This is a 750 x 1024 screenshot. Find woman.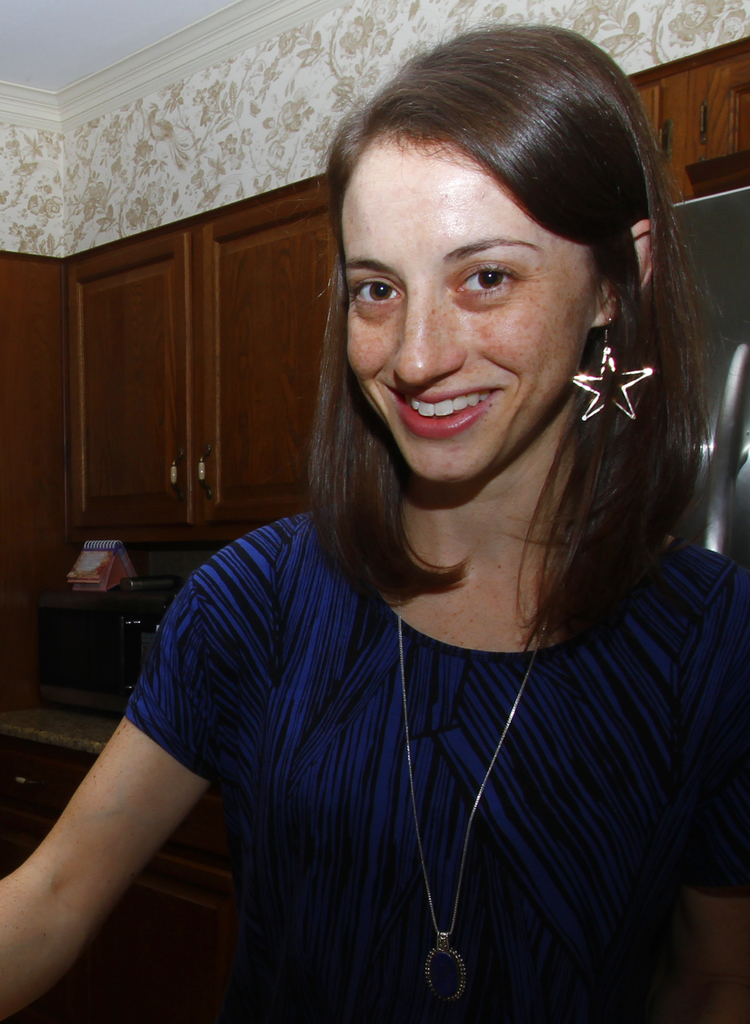
Bounding box: {"x1": 120, "y1": 55, "x2": 699, "y2": 991}.
